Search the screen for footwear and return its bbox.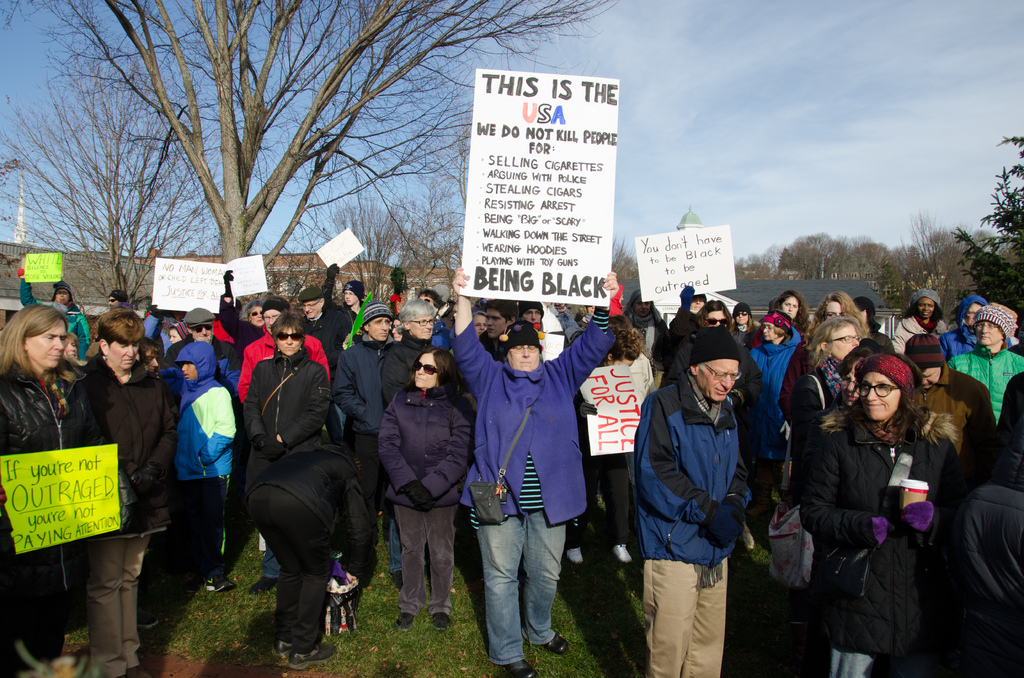
Found: [x1=432, y1=609, x2=456, y2=633].
